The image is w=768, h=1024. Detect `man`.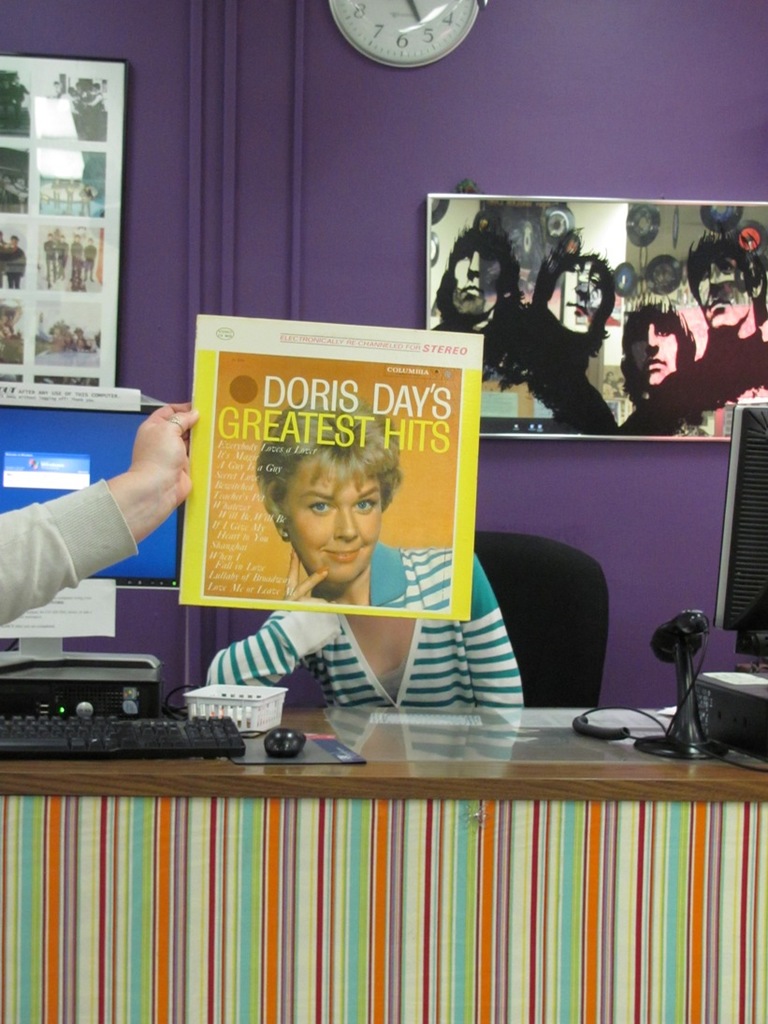
Detection: 3:235:26:286.
